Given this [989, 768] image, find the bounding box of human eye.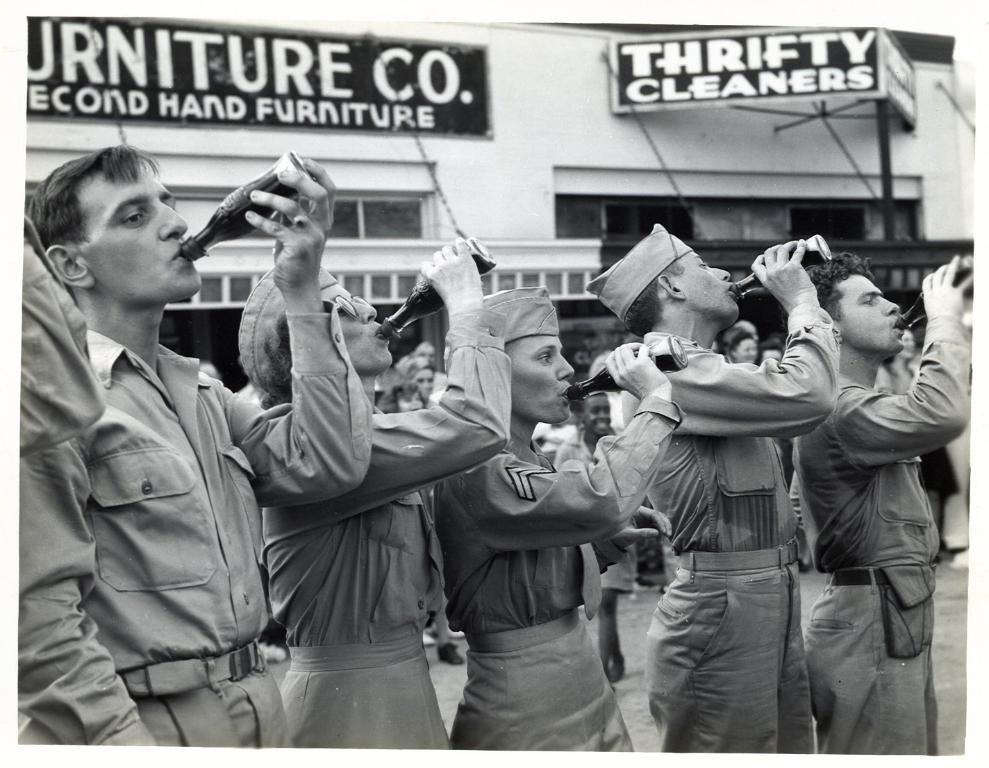
box=[120, 206, 142, 229].
